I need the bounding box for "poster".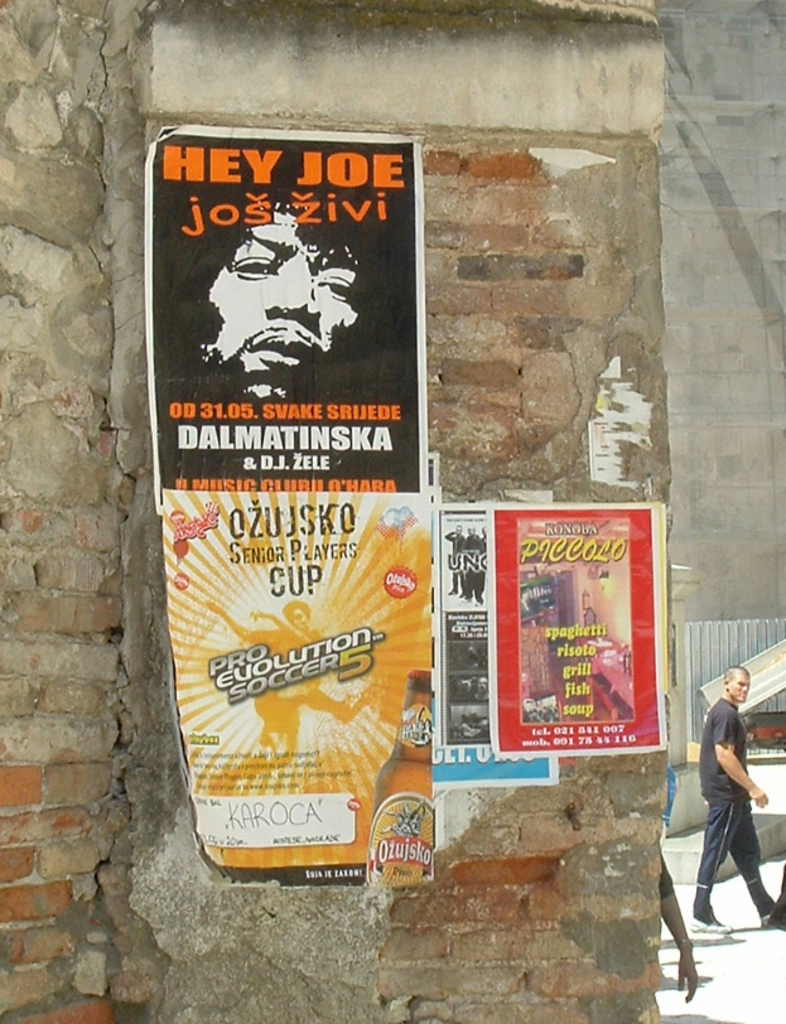
Here it is: box(433, 511, 559, 792).
